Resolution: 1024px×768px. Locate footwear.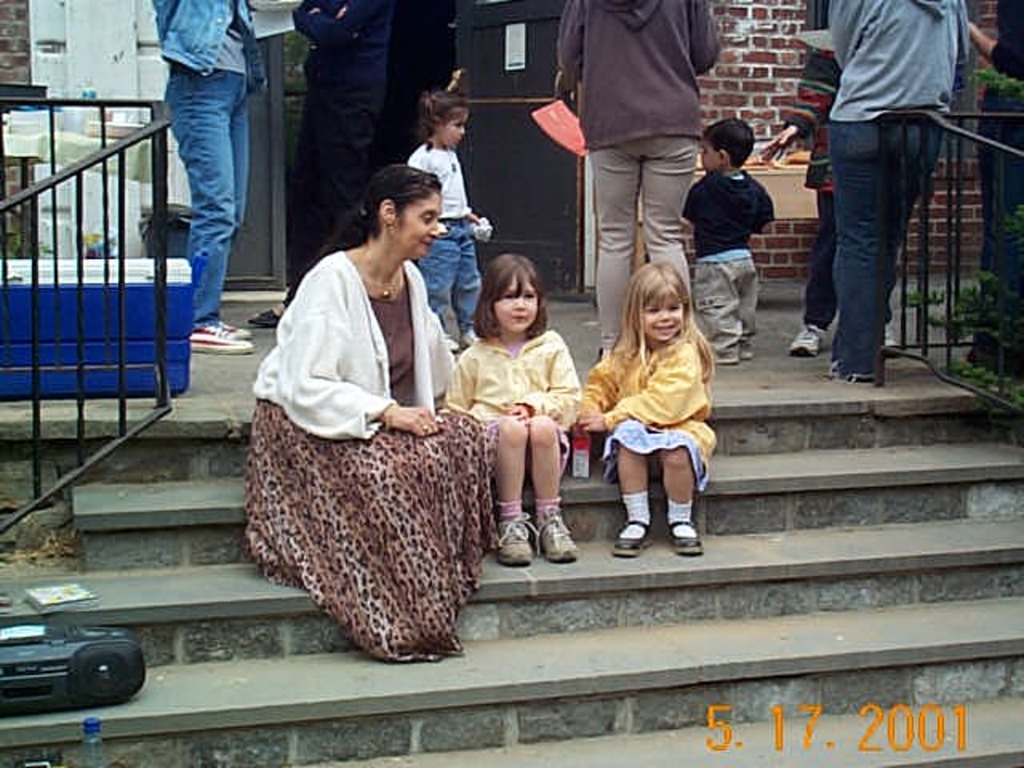
locate(611, 510, 659, 560).
